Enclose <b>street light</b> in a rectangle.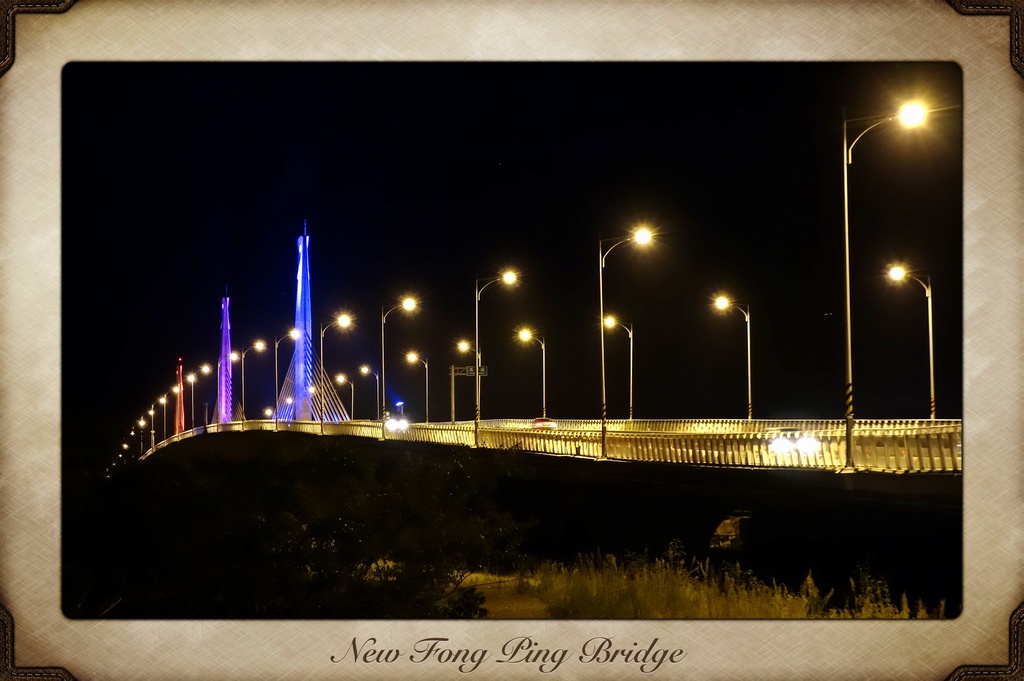
513,323,550,422.
